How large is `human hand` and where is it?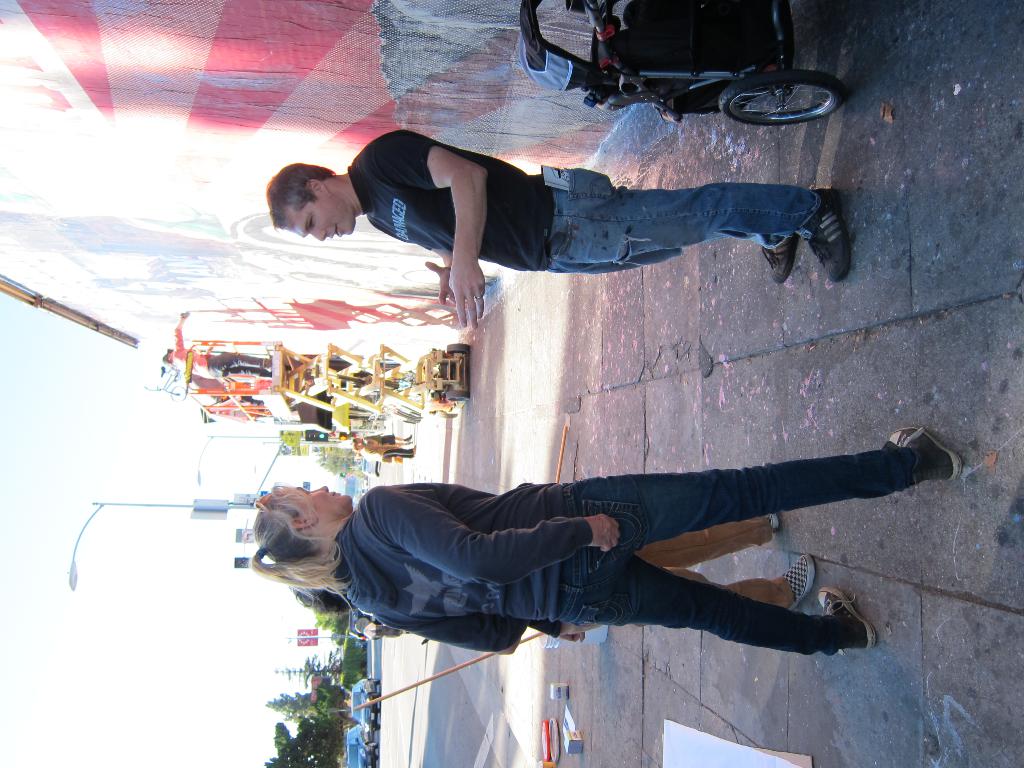
Bounding box: <region>557, 636, 586, 646</region>.
